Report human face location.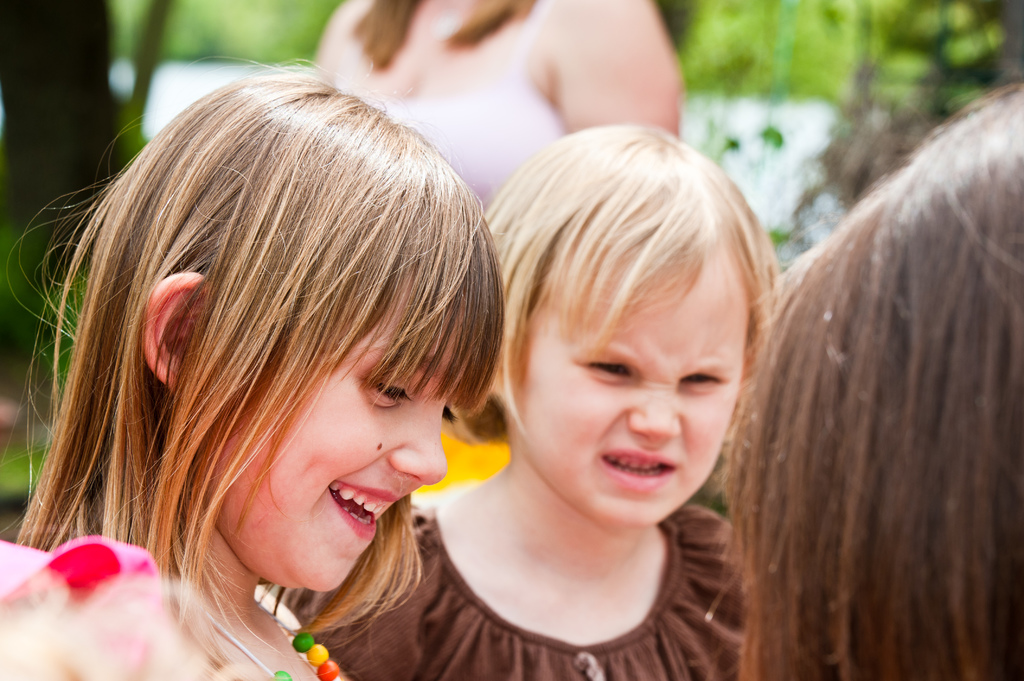
Report: 508:263:752:532.
